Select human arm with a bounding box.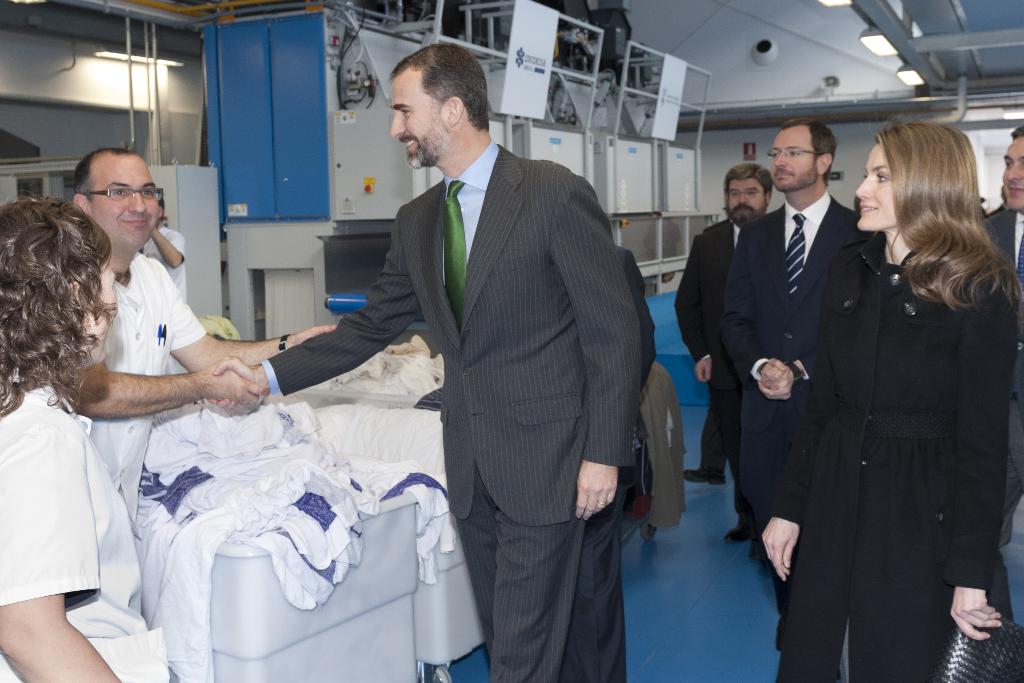
(x1=154, y1=224, x2=189, y2=272).
